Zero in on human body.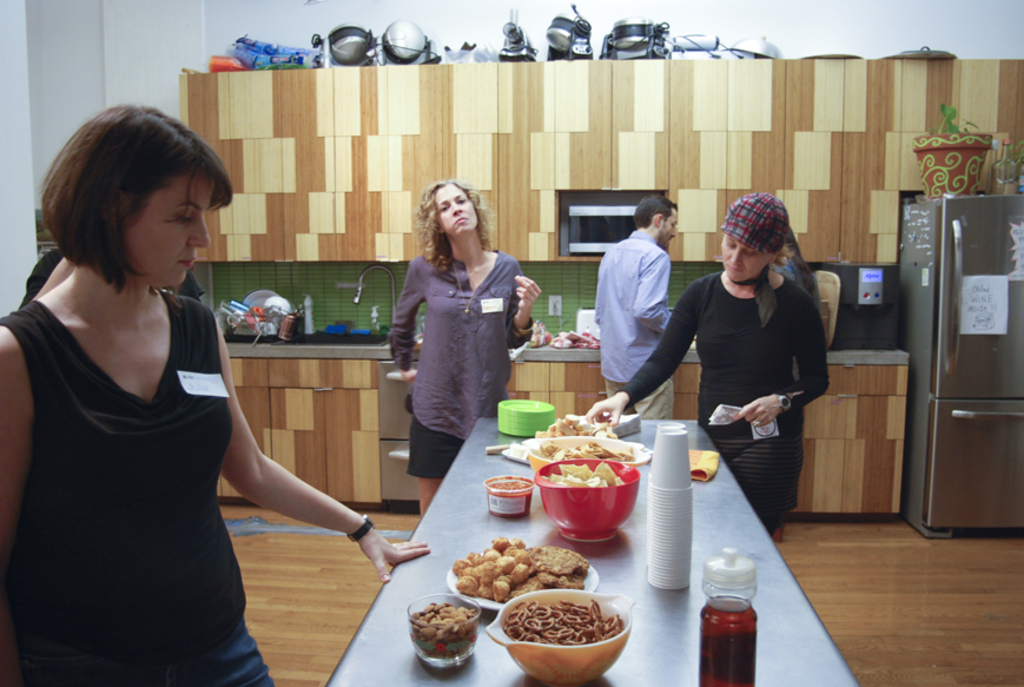
Zeroed in: l=0, t=280, r=431, b=686.
